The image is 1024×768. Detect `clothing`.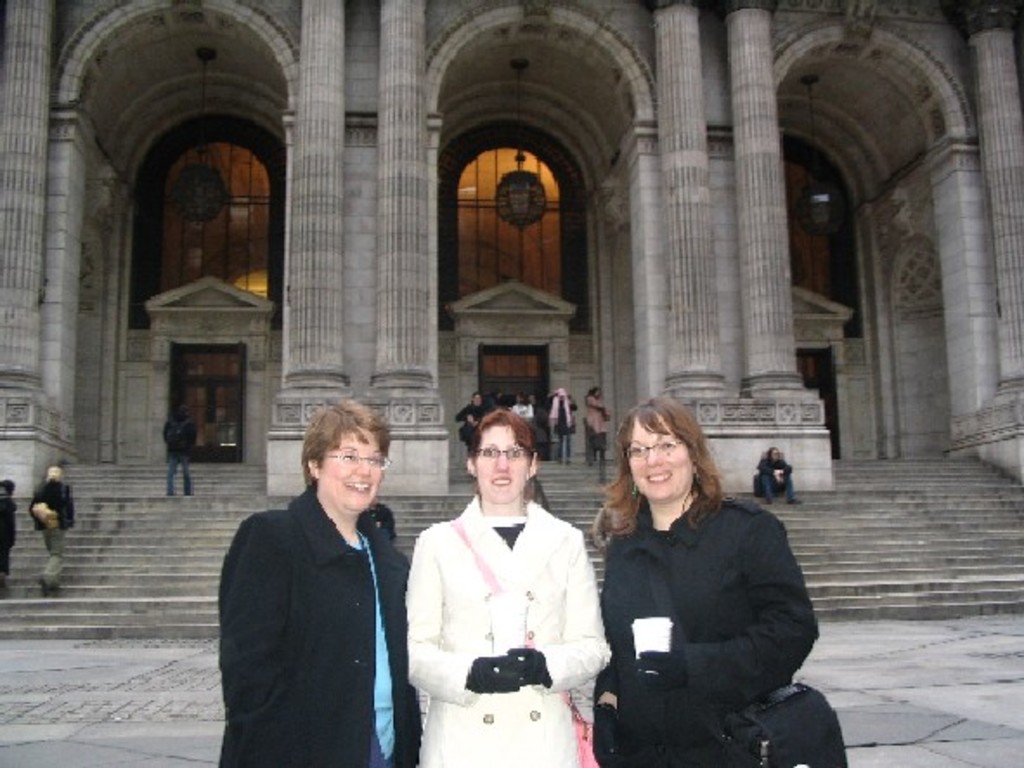
Detection: x1=402 y1=491 x2=605 y2=766.
